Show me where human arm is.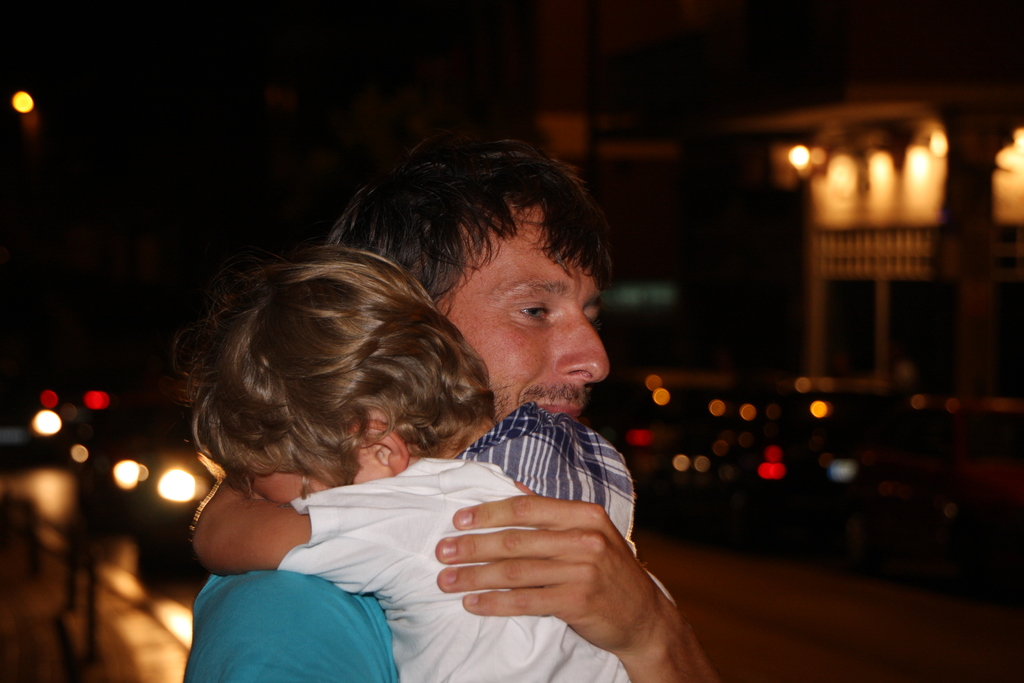
human arm is at left=175, top=464, right=446, bottom=584.
